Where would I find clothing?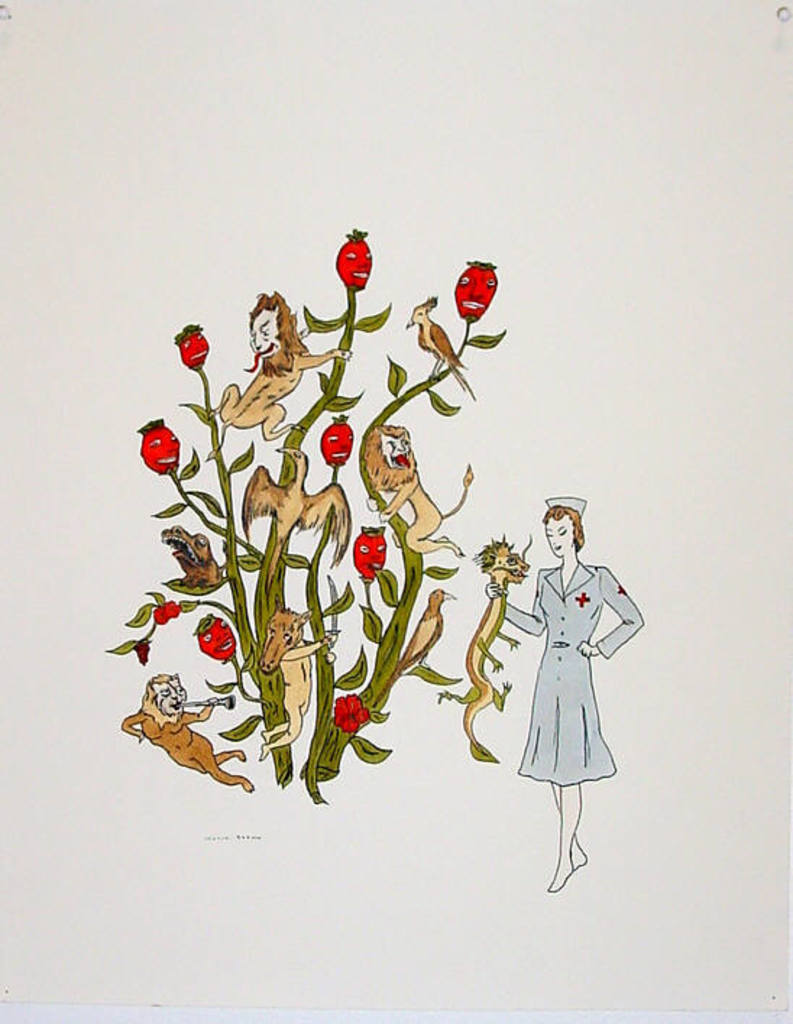
At locate(504, 526, 643, 833).
